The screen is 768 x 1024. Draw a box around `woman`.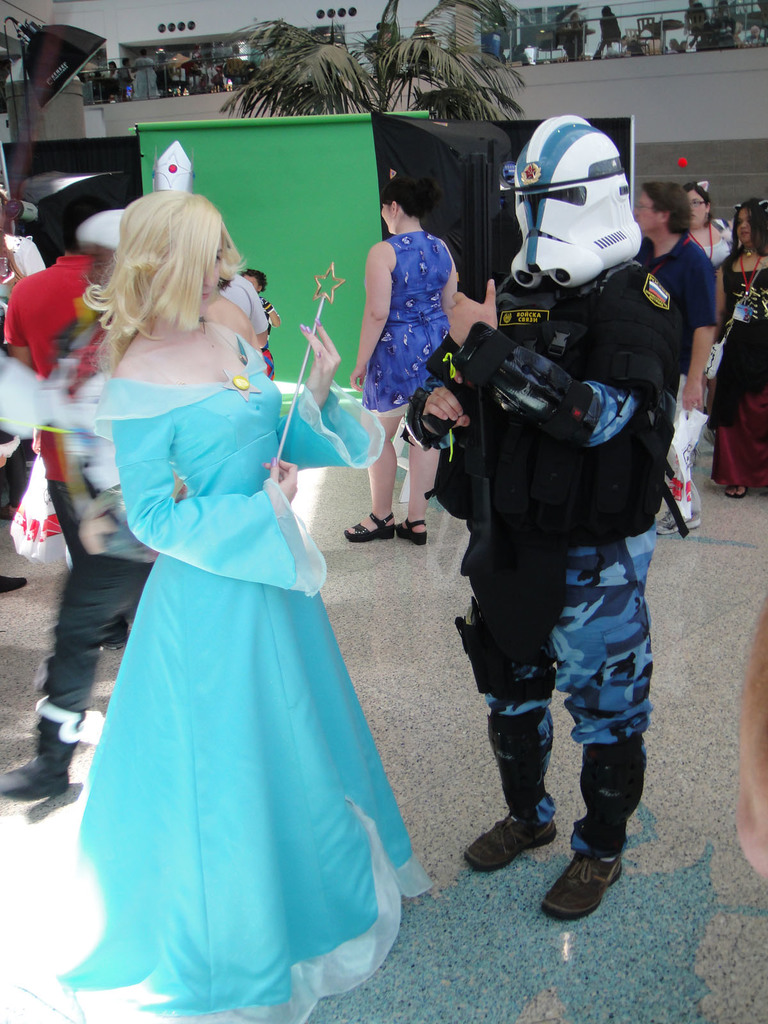
rect(340, 181, 461, 550).
